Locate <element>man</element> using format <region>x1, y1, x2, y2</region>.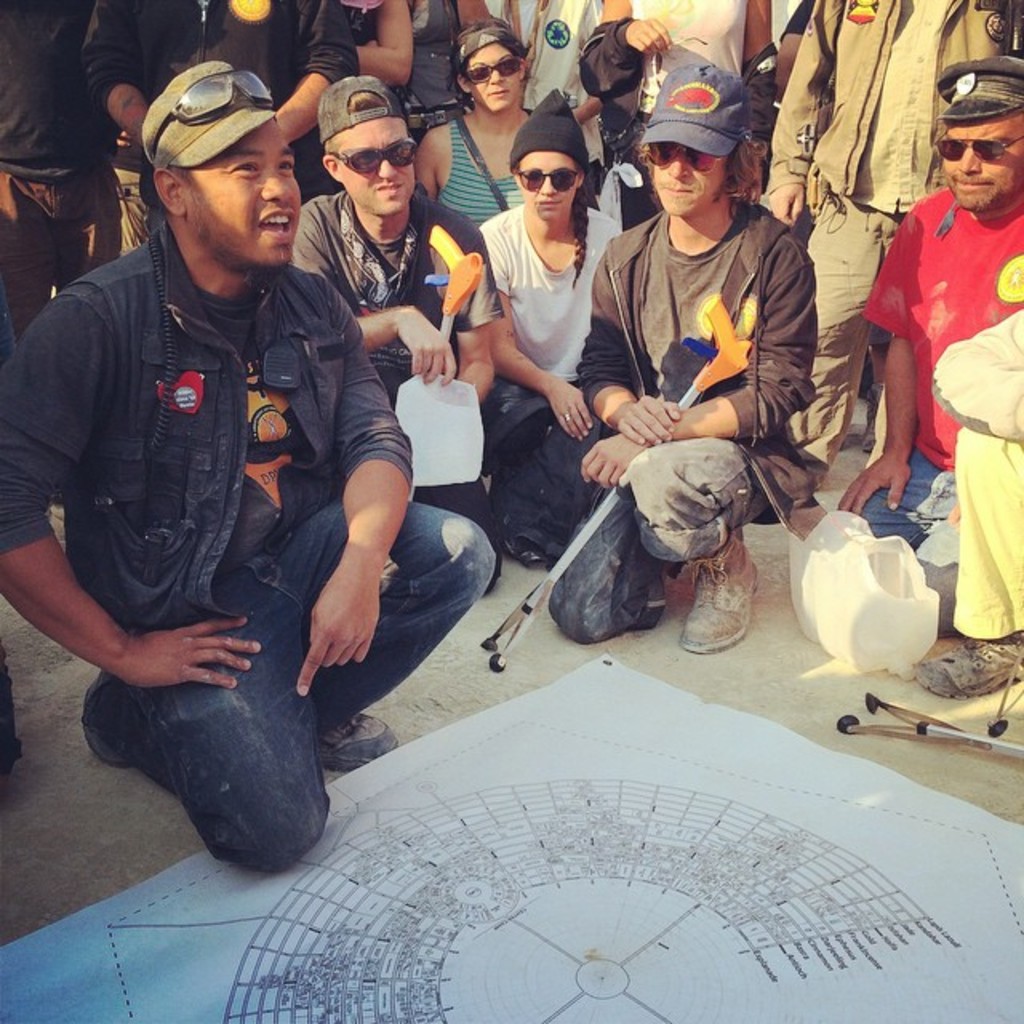
<region>16, 50, 445, 894</region>.
